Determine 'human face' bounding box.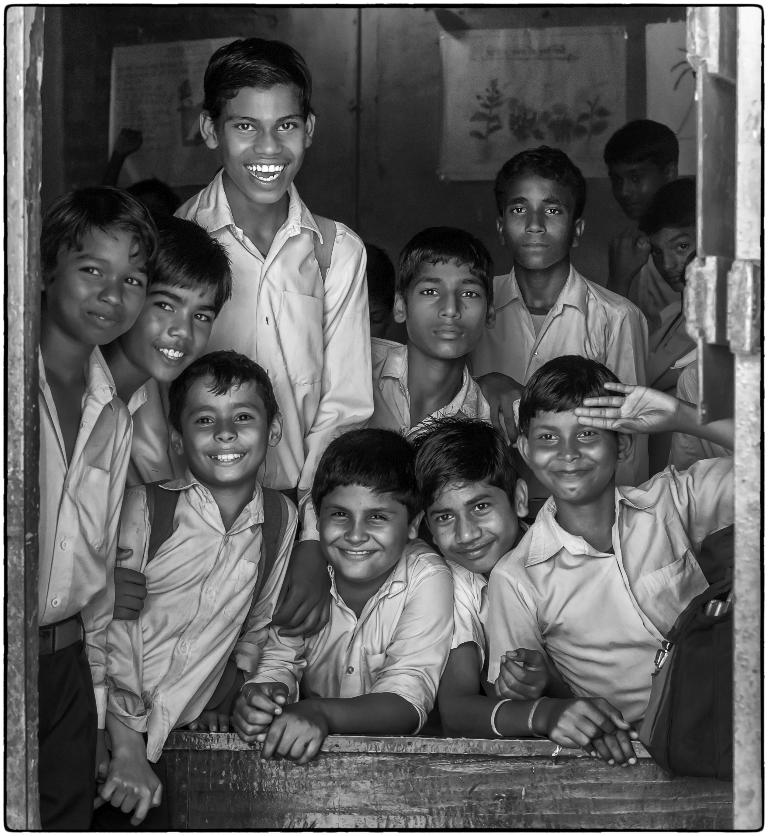
Determined: bbox=[401, 258, 487, 359].
